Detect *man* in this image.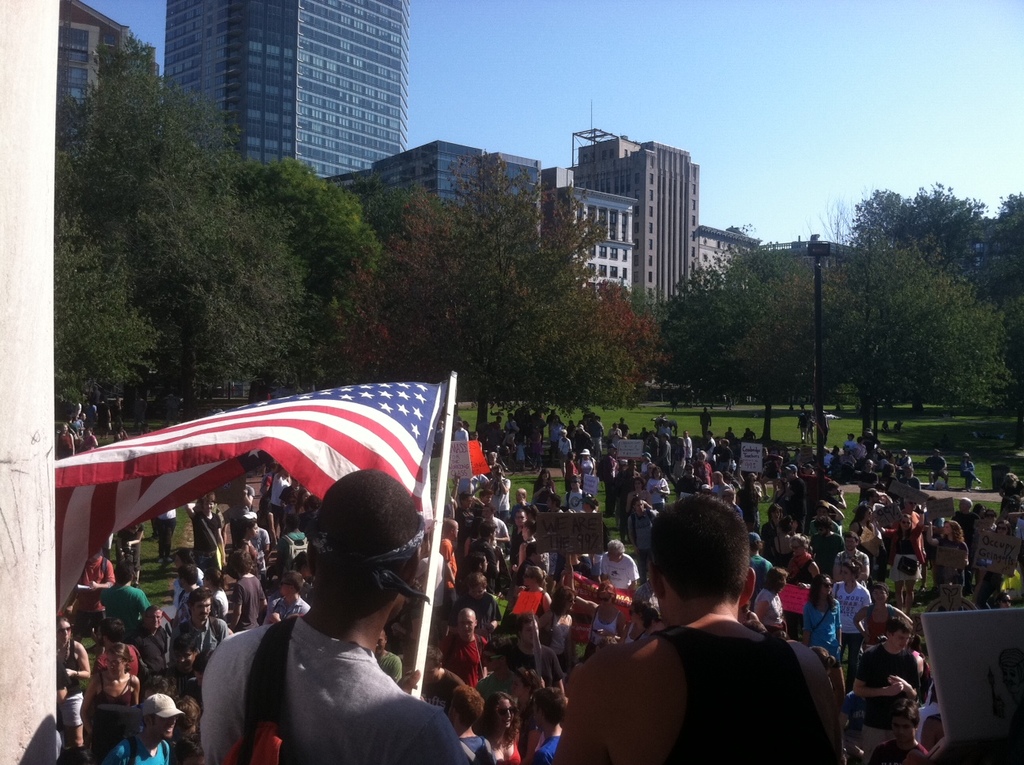
Detection: bbox(476, 503, 512, 548).
